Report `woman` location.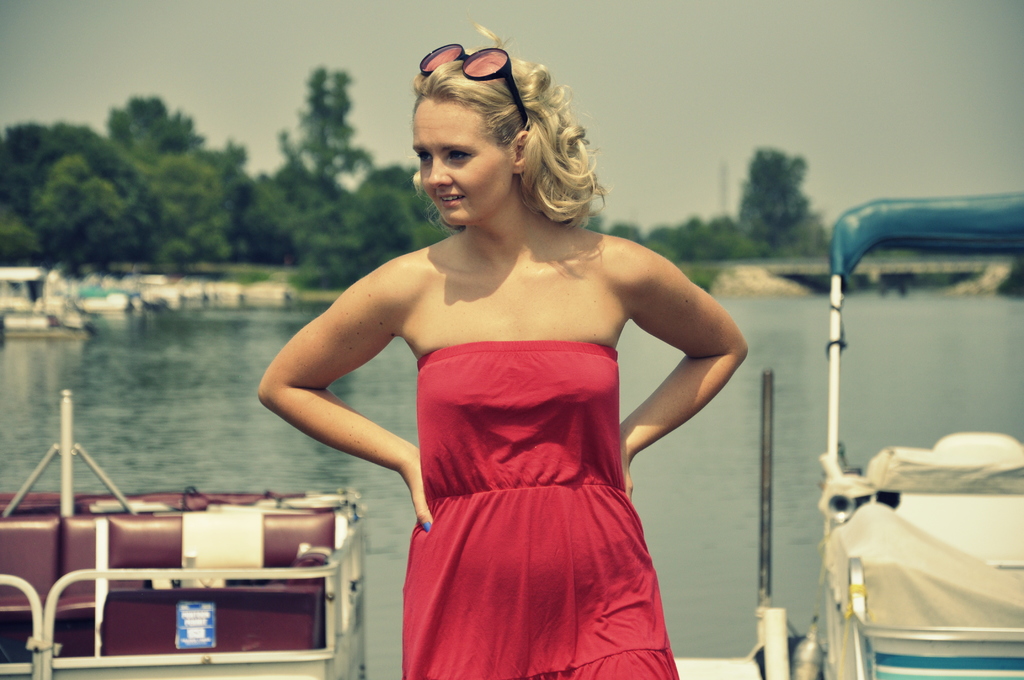
Report: left=312, top=60, right=734, bottom=679.
